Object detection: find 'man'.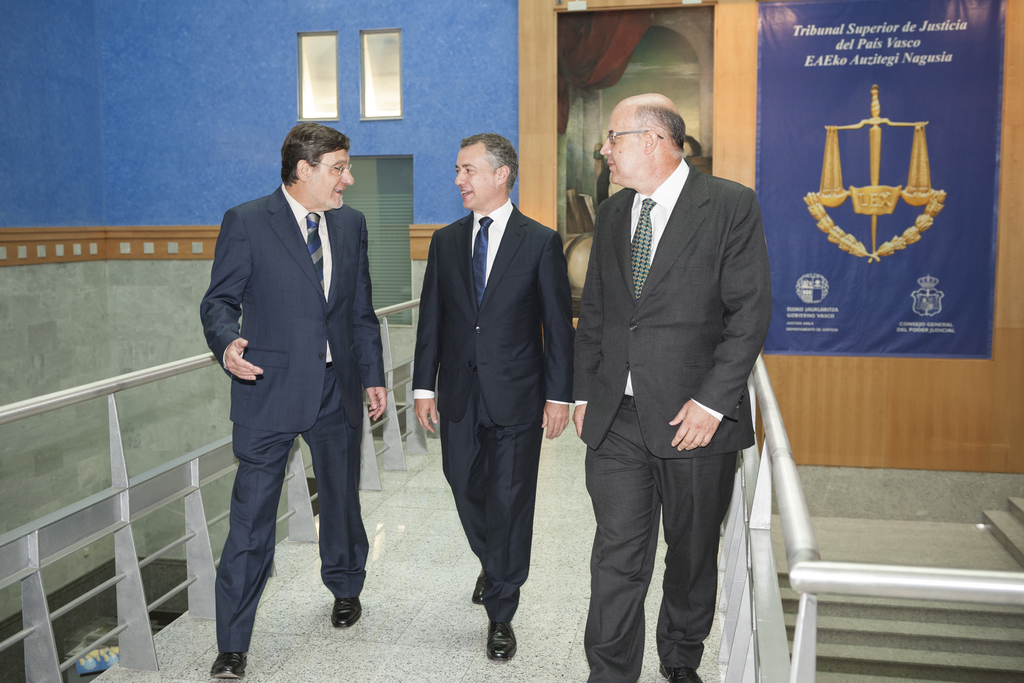
{"left": 576, "top": 95, "right": 779, "bottom": 682}.
